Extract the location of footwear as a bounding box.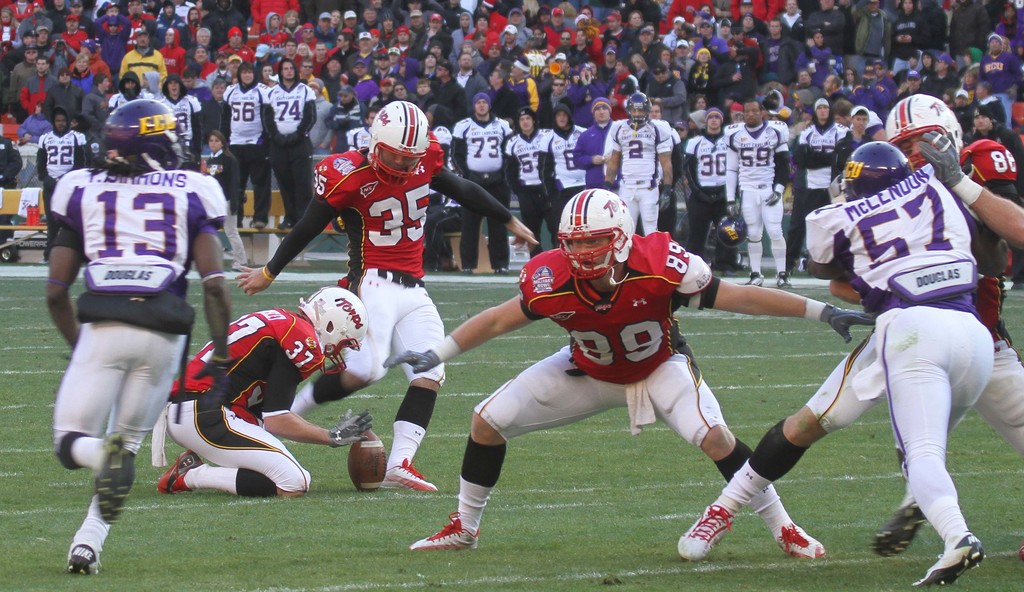
l=460, t=264, r=475, b=275.
